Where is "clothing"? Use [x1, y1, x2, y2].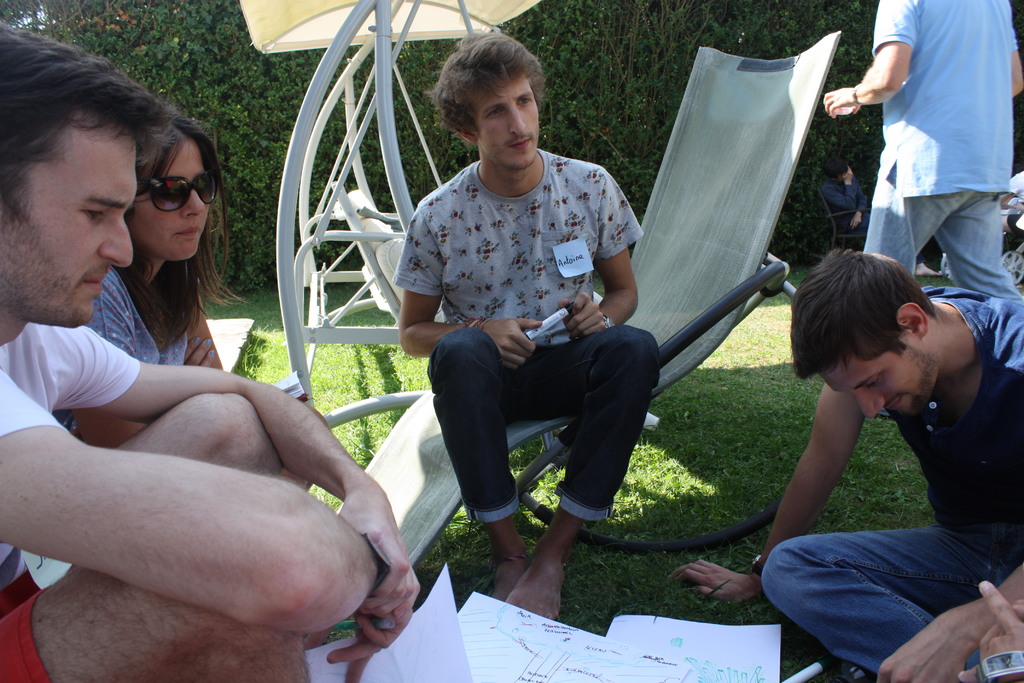
[996, 163, 1023, 233].
